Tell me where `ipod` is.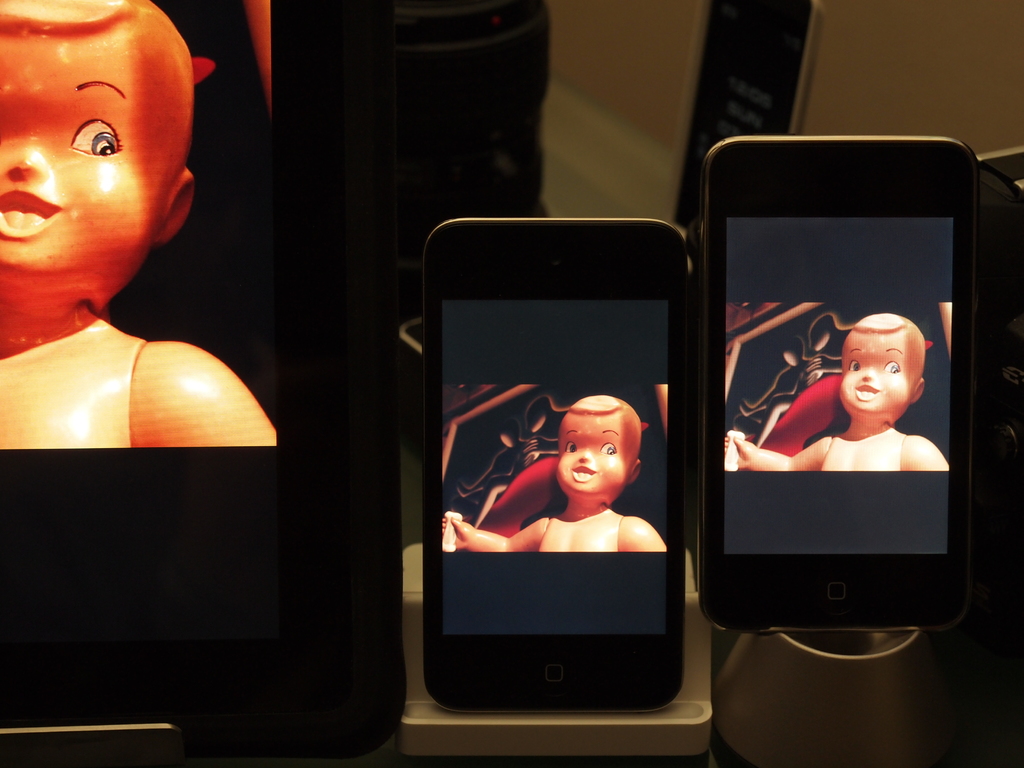
`ipod` is at <region>421, 216, 696, 712</region>.
